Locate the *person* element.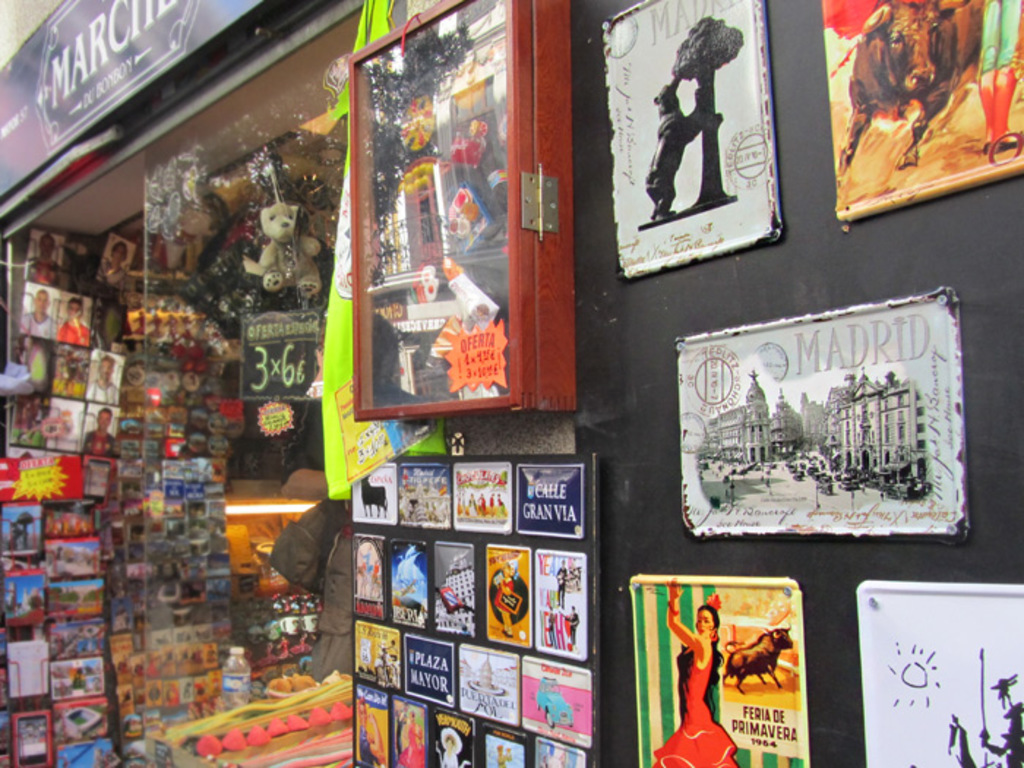
Element bbox: <bbox>88, 407, 116, 458</bbox>.
